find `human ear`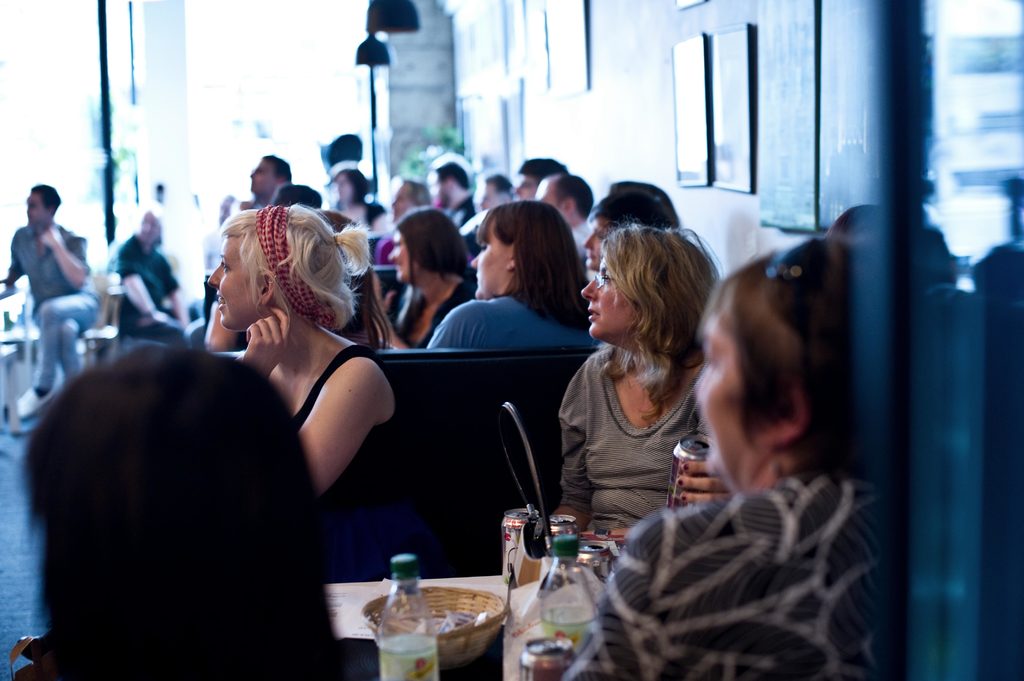
pyautogui.locateOnScreen(260, 271, 274, 300)
